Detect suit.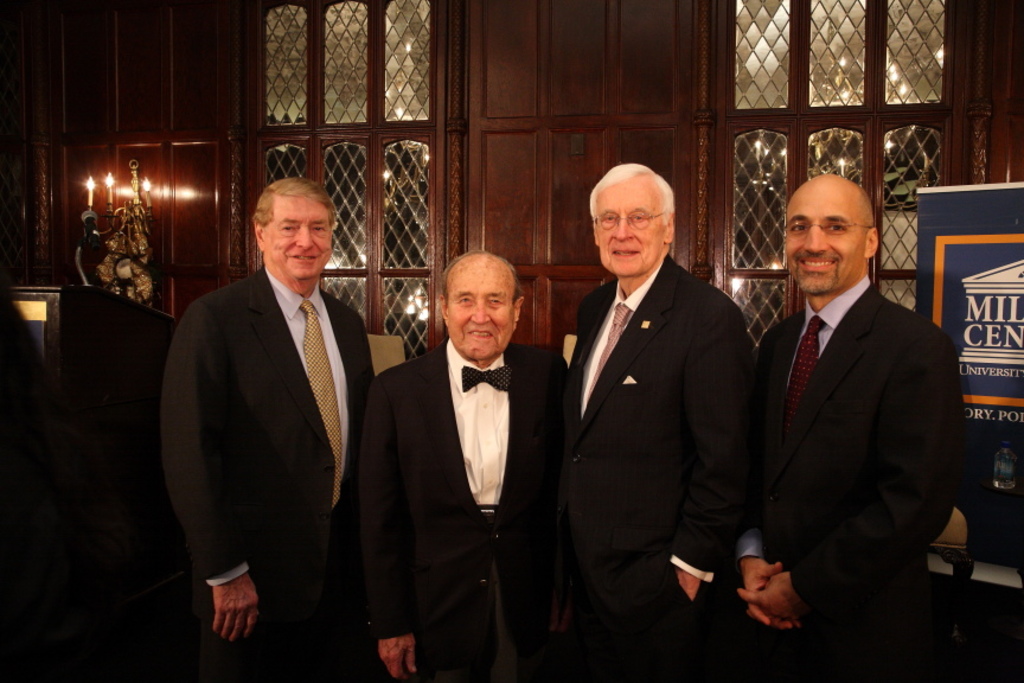
Detected at crop(735, 273, 967, 682).
